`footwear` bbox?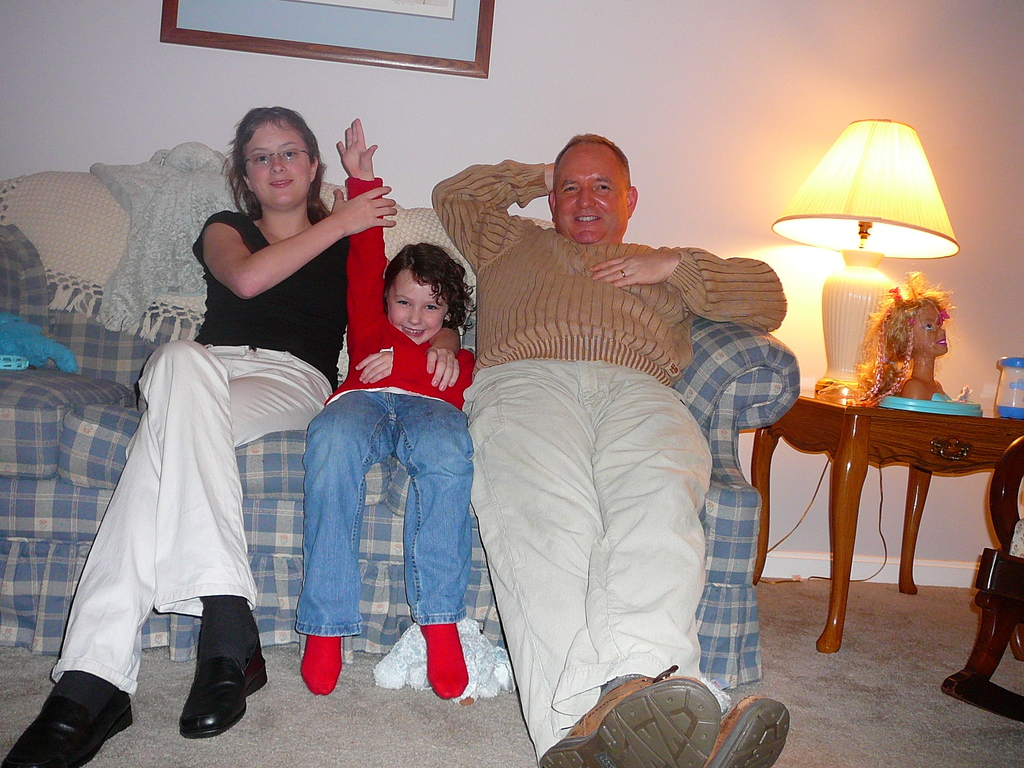
box(535, 660, 721, 767)
